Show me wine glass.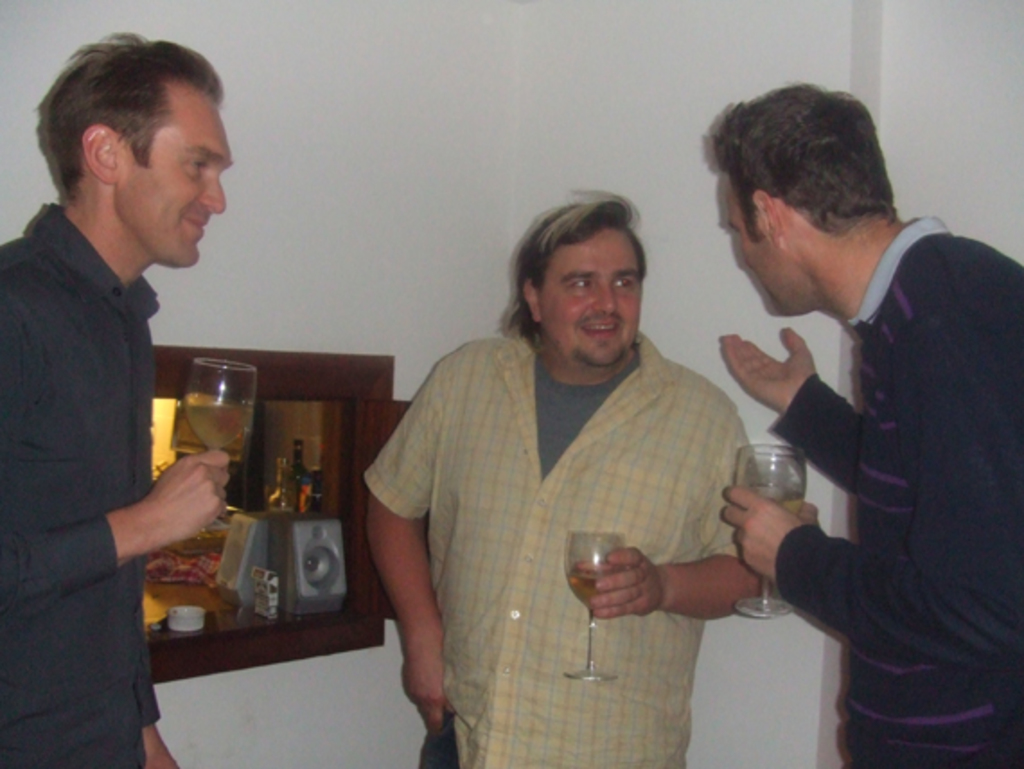
wine glass is here: detection(564, 526, 627, 676).
